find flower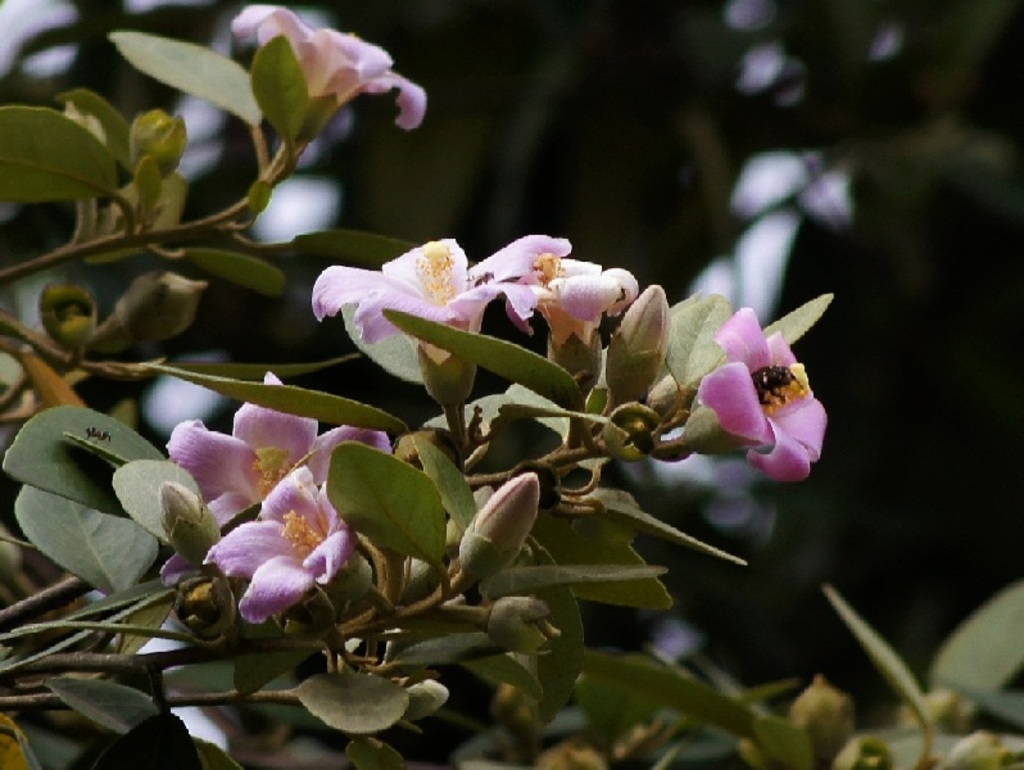
158 373 399 578
